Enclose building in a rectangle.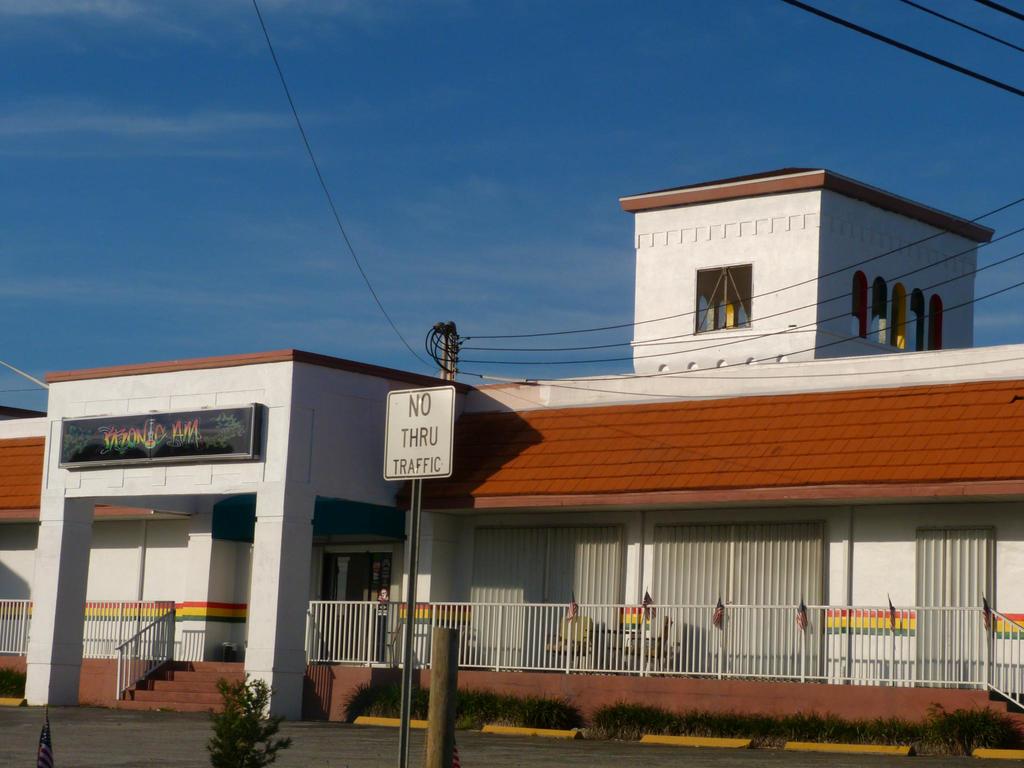
rect(0, 168, 1023, 742).
